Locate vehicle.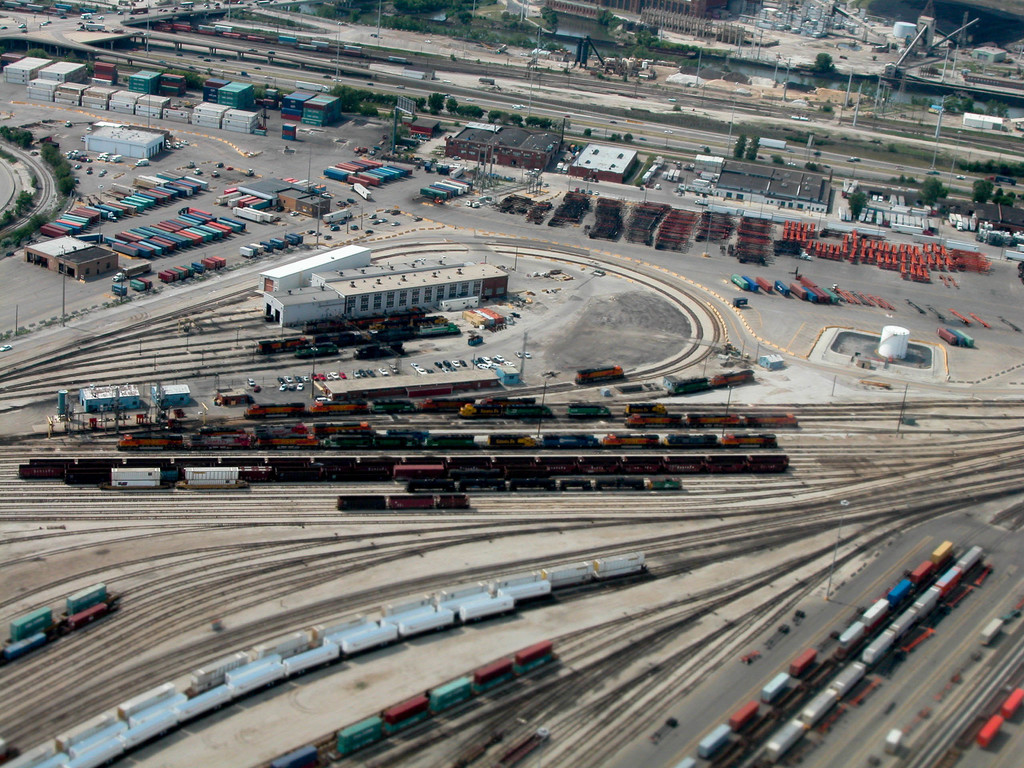
Bounding box: <region>247, 376, 255, 386</region>.
